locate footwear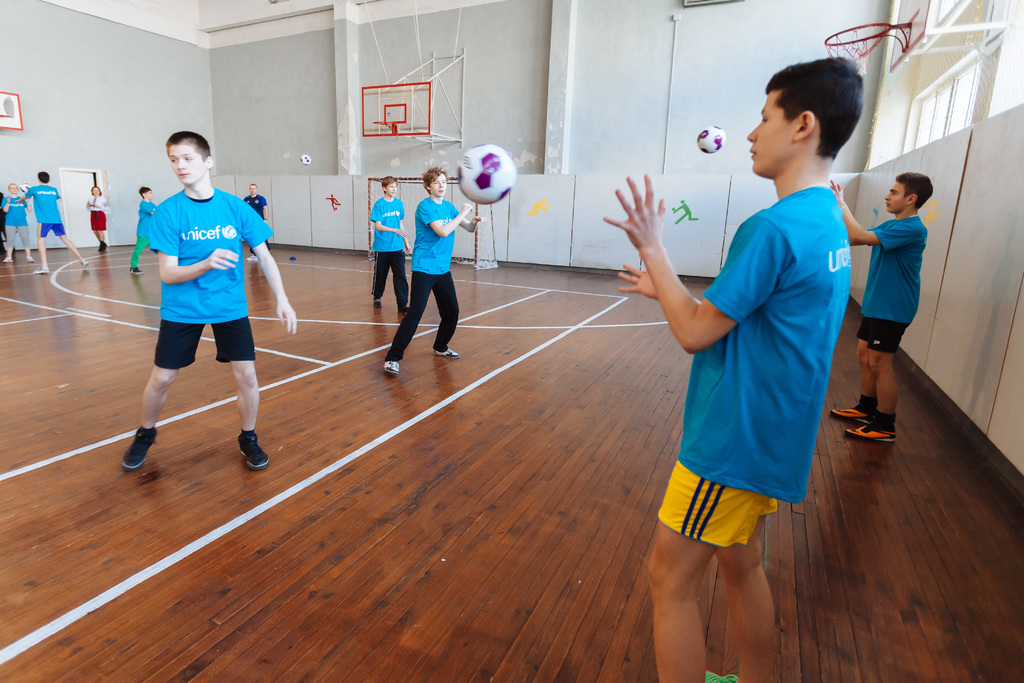
[120, 422, 155, 472]
